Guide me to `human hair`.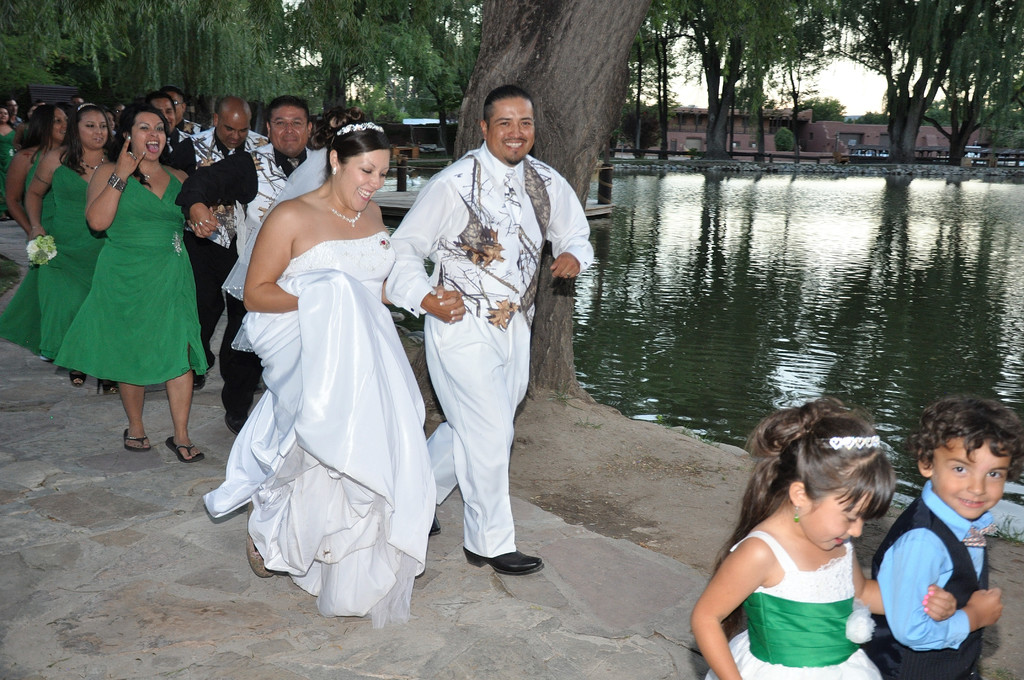
Guidance: 211, 93, 233, 118.
